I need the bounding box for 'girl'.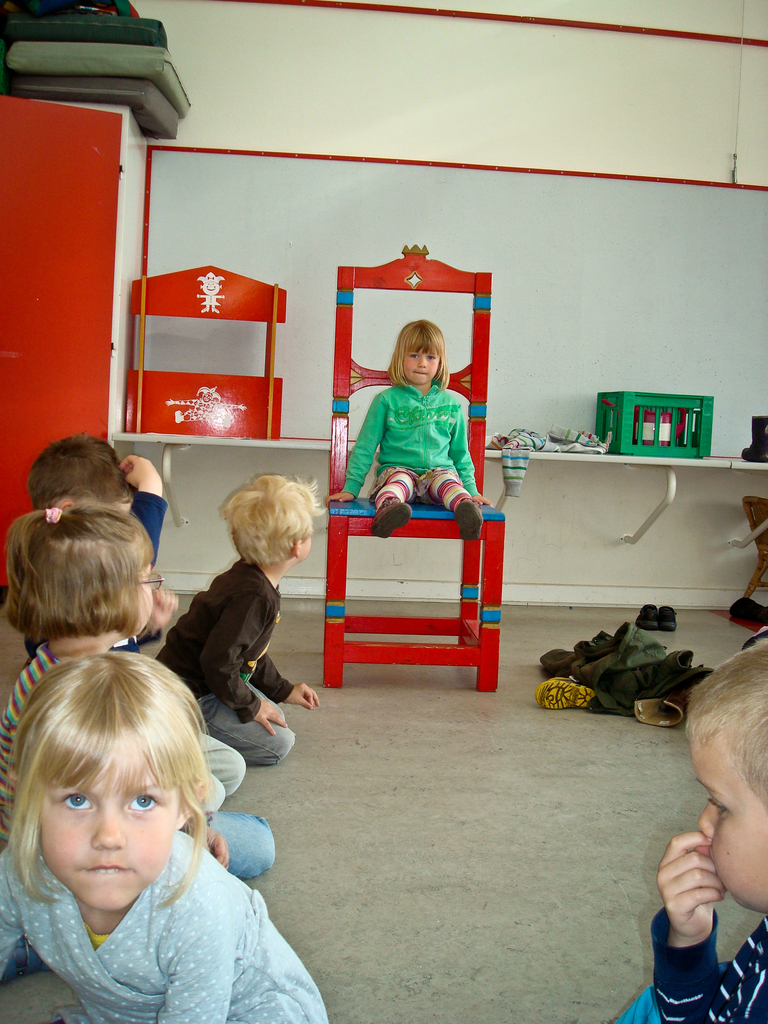
Here it is: [324, 318, 494, 536].
